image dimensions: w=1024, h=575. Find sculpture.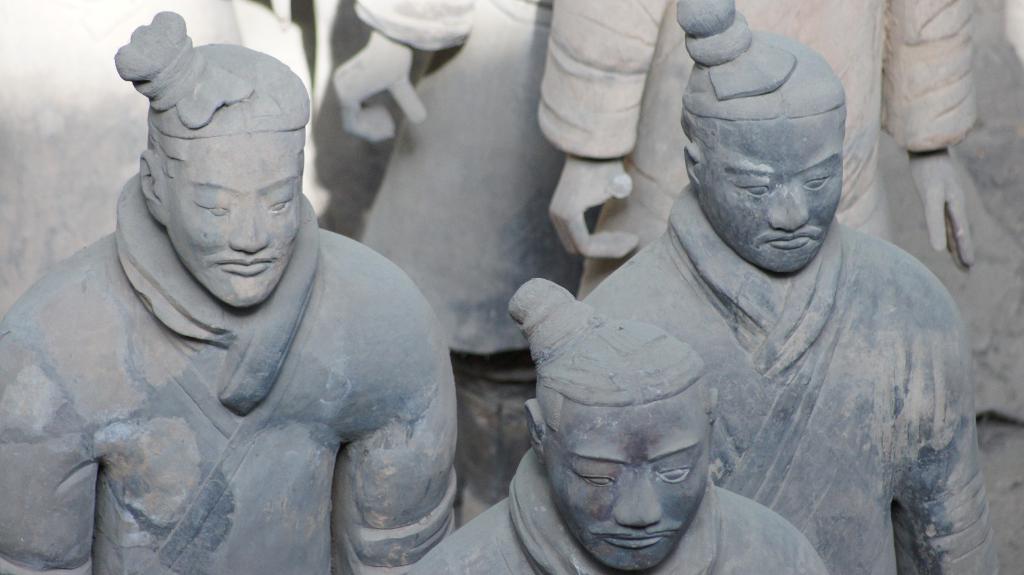
0, 2, 459, 574.
